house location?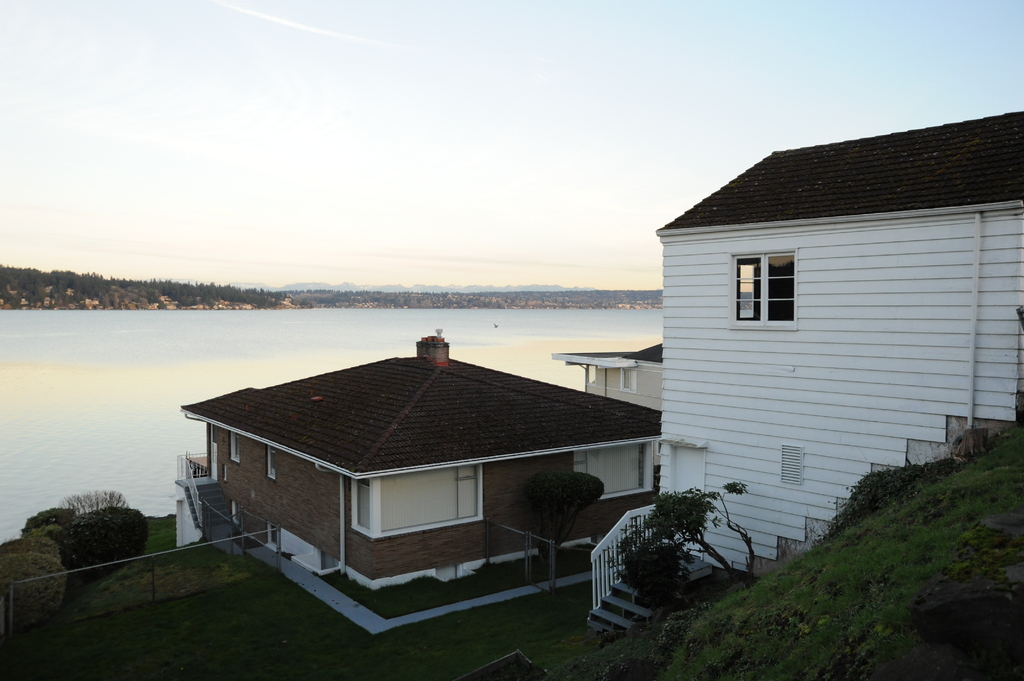
(648, 113, 1011, 552)
